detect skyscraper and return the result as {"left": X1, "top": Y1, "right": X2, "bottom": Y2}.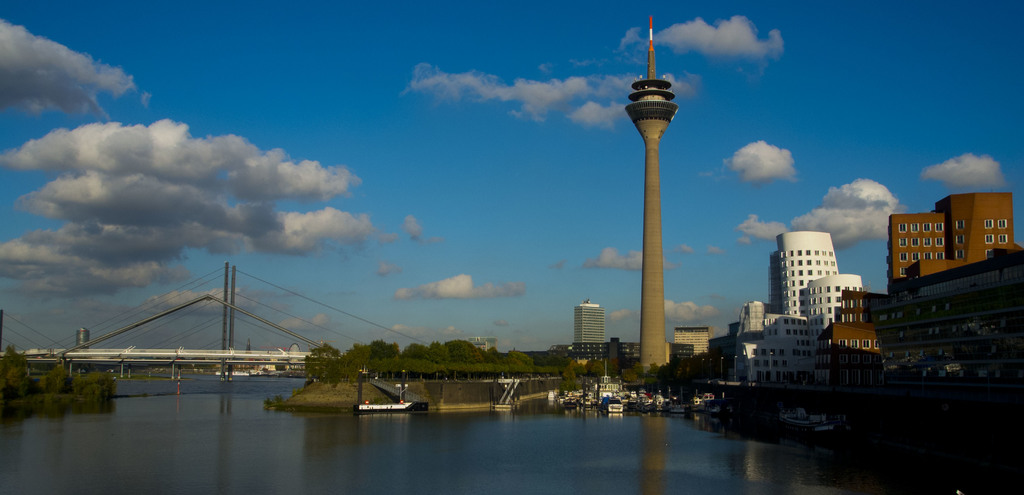
{"left": 759, "top": 213, "right": 874, "bottom": 341}.
